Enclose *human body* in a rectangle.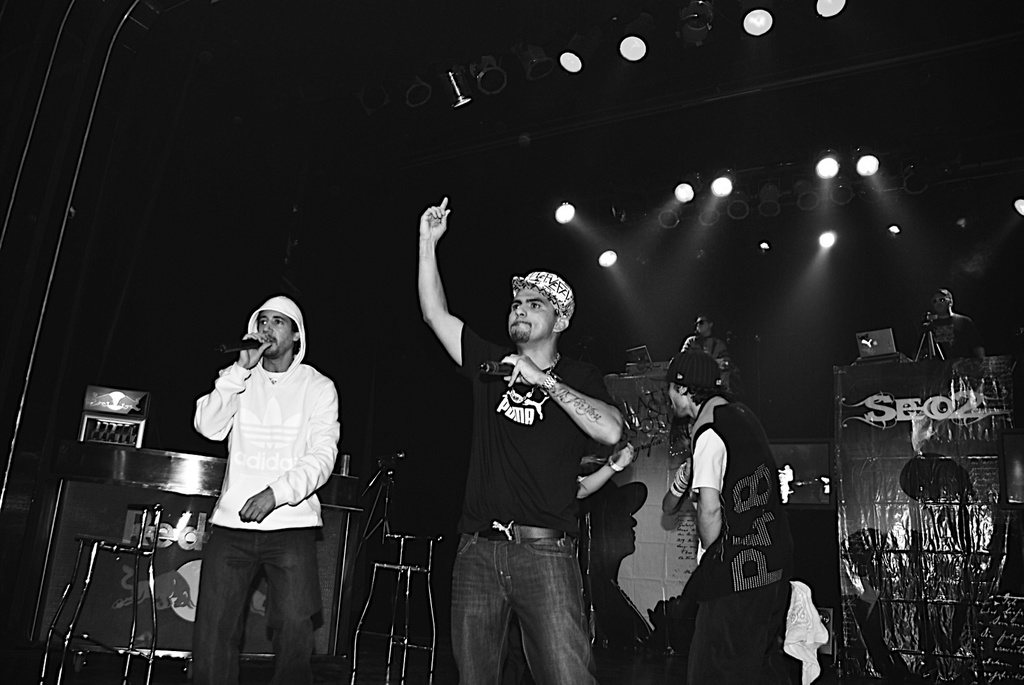
bbox=[682, 312, 728, 356].
